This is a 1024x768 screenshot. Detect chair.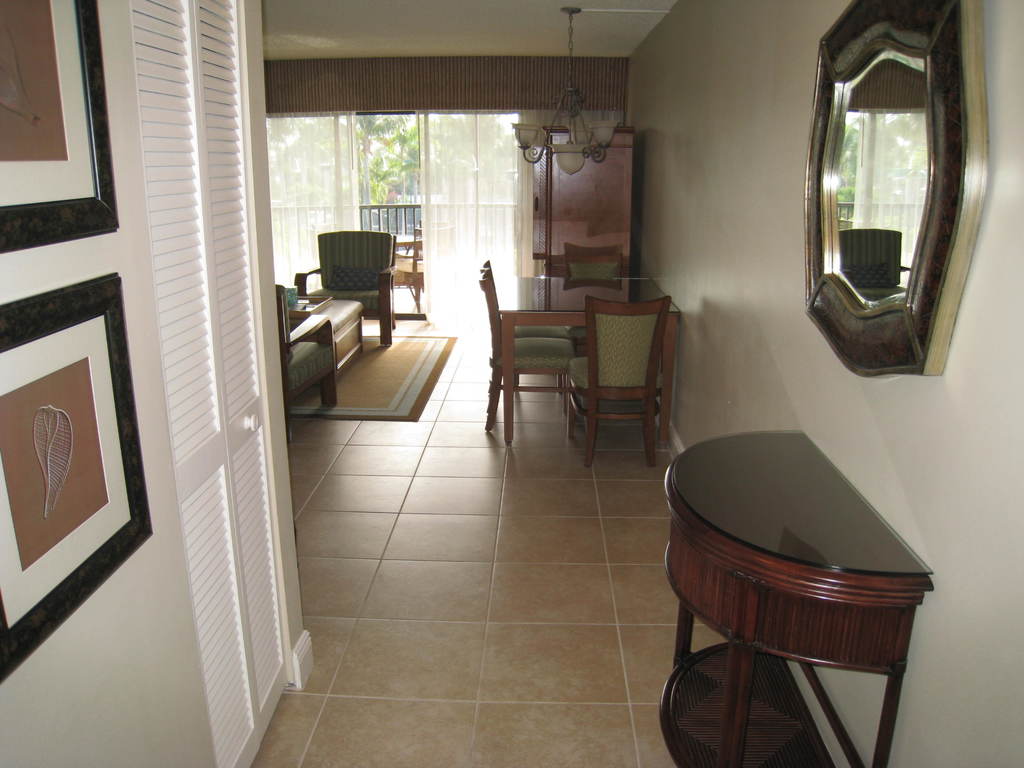
x1=390, y1=233, x2=426, y2=315.
